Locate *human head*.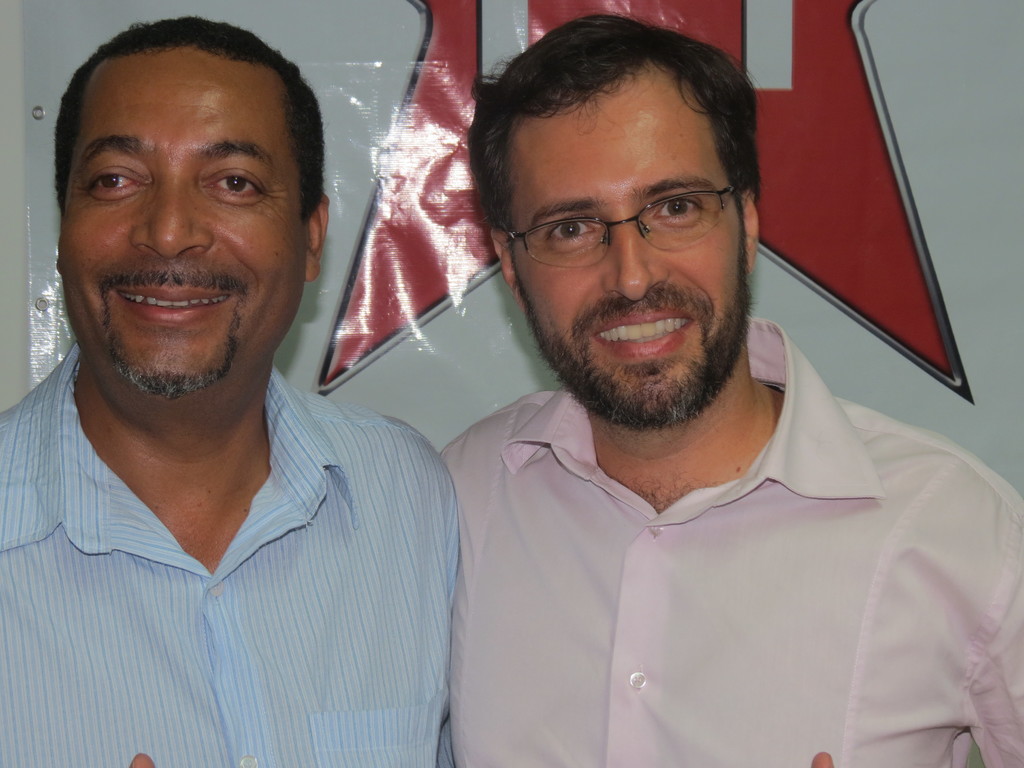
Bounding box: 473 9 761 436.
